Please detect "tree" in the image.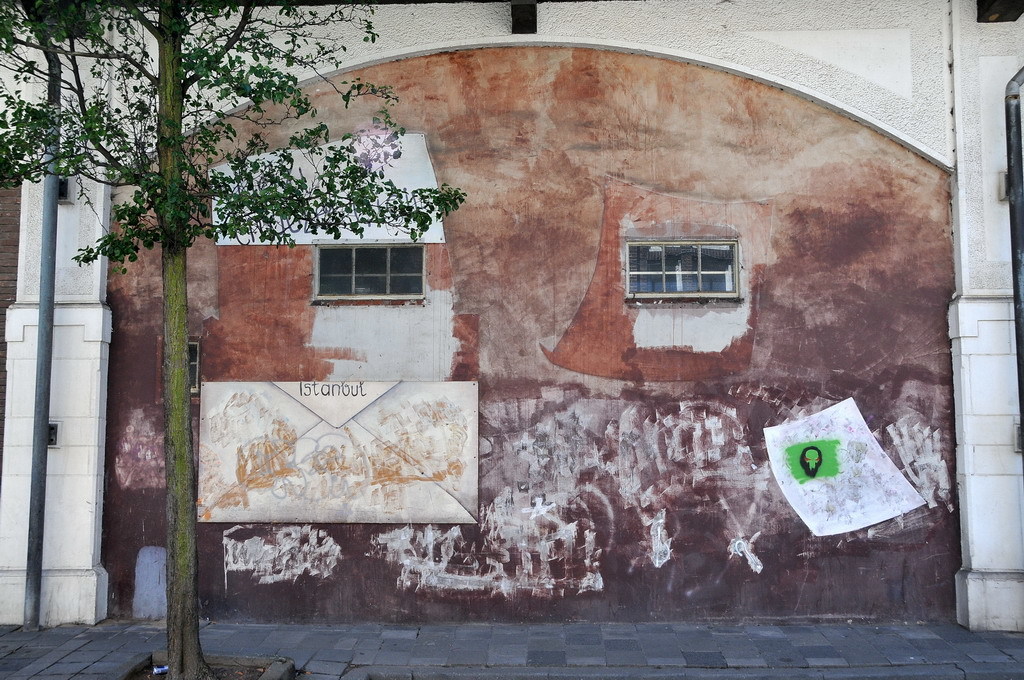
detection(0, 0, 458, 679).
